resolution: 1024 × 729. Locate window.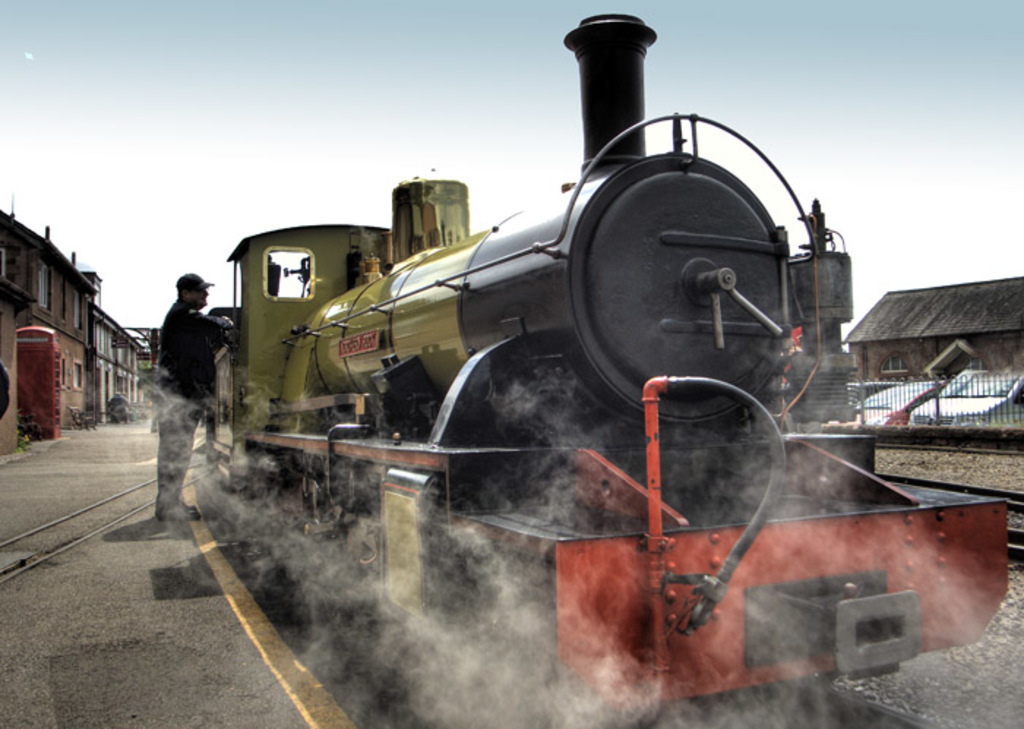
rect(73, 362, 89, 389).
